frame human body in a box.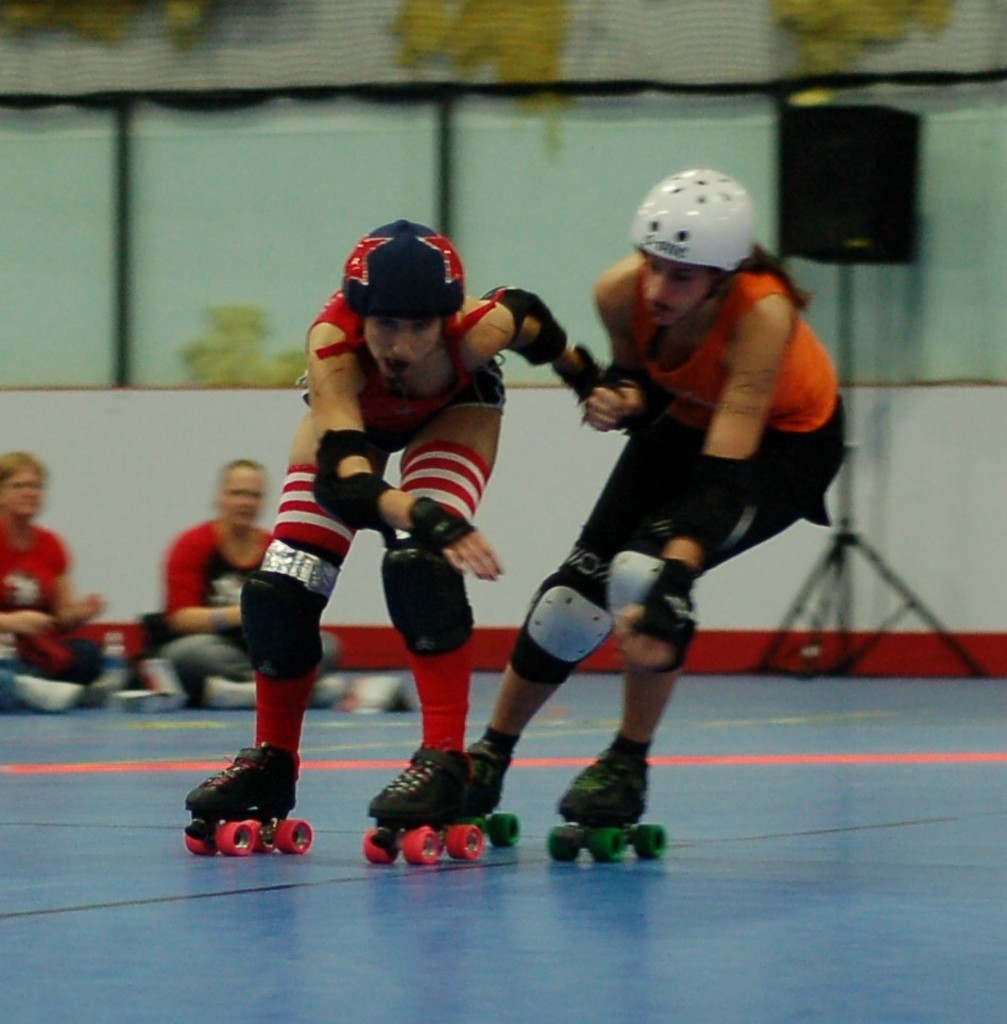
155, 519, 345, 710.
